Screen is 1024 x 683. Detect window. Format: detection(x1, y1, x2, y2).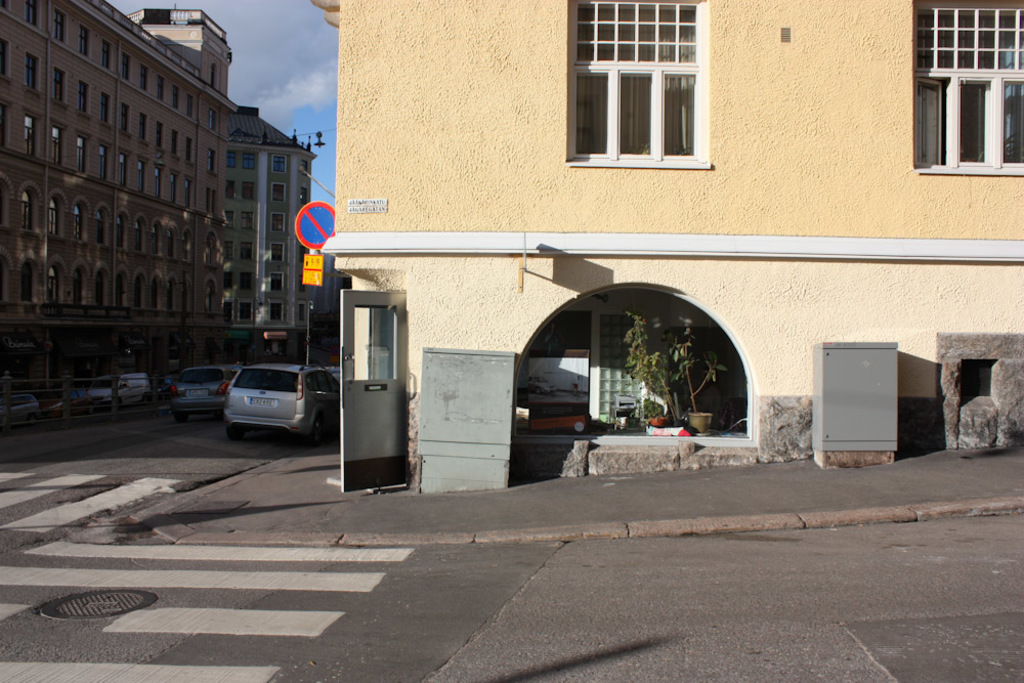
detection(118, 104, 136, 137).
